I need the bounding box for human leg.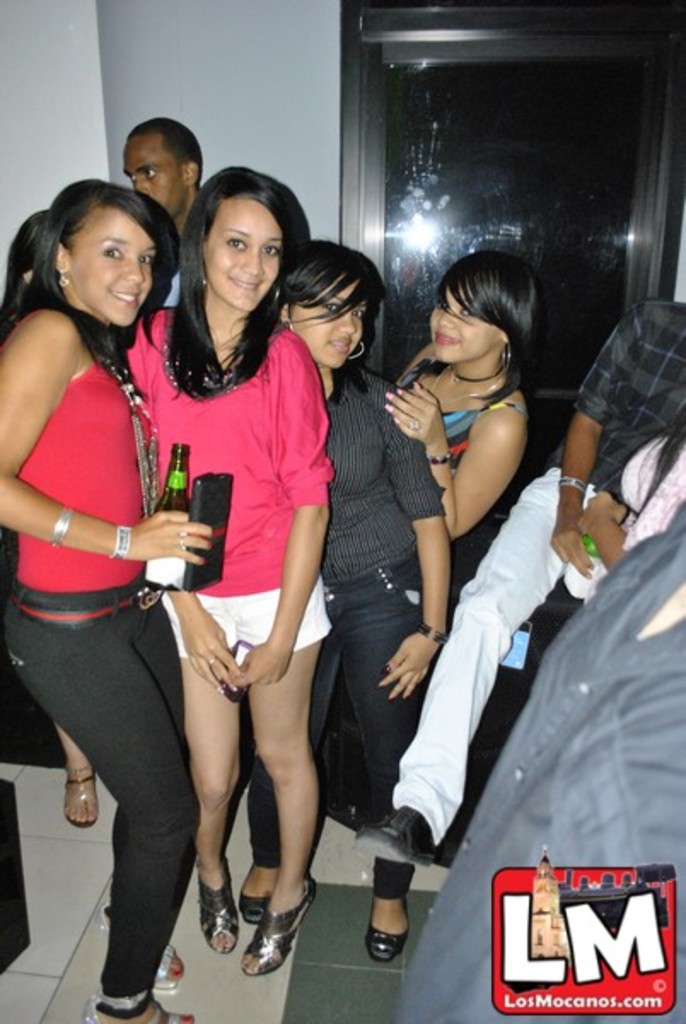
Here it is: {"left": 346, "top": 531, "right": 421, "bottom": 968}.
